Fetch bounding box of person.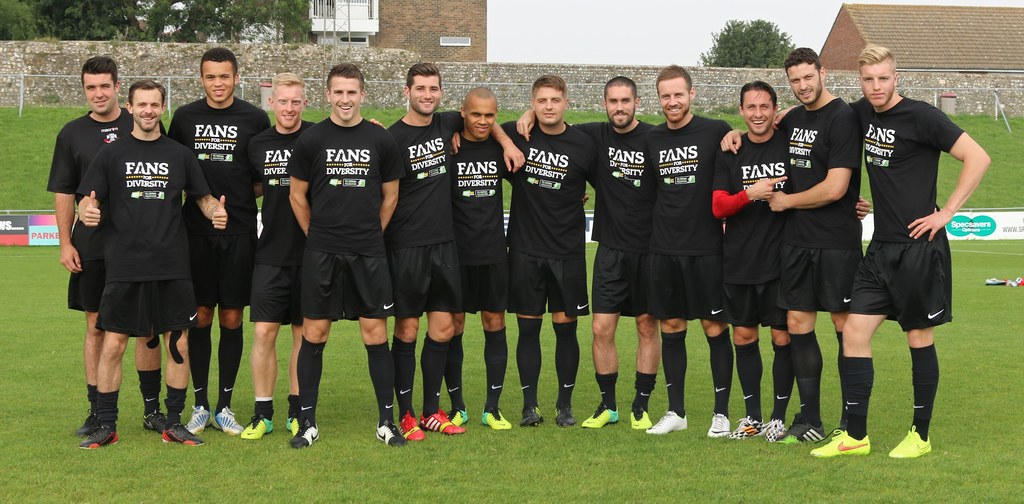
Bbox: box=[714, 78, 872, 435].
